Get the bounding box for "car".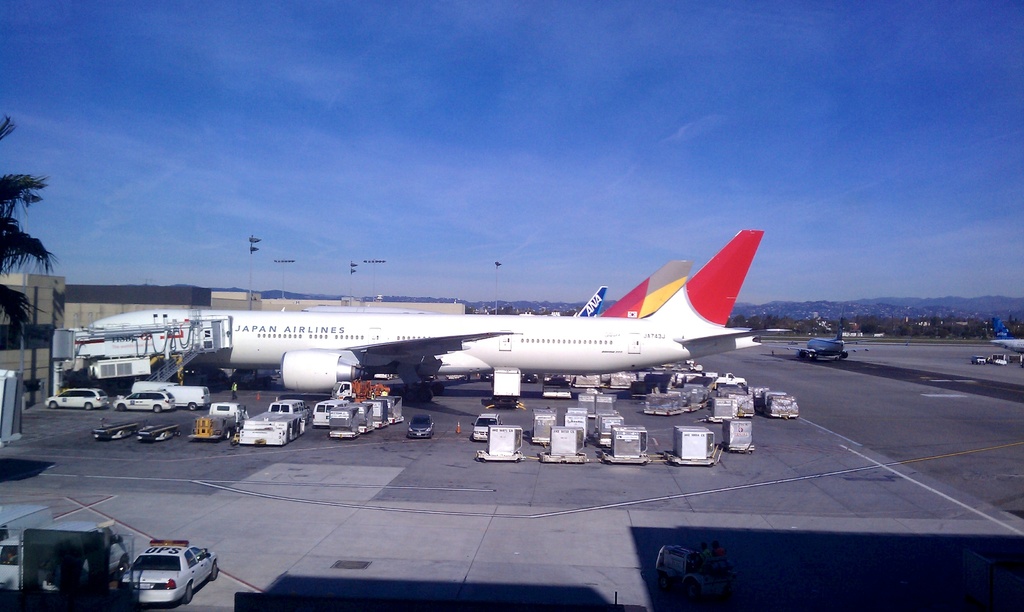
(left=524, top=373, right=537, bottom=382).
